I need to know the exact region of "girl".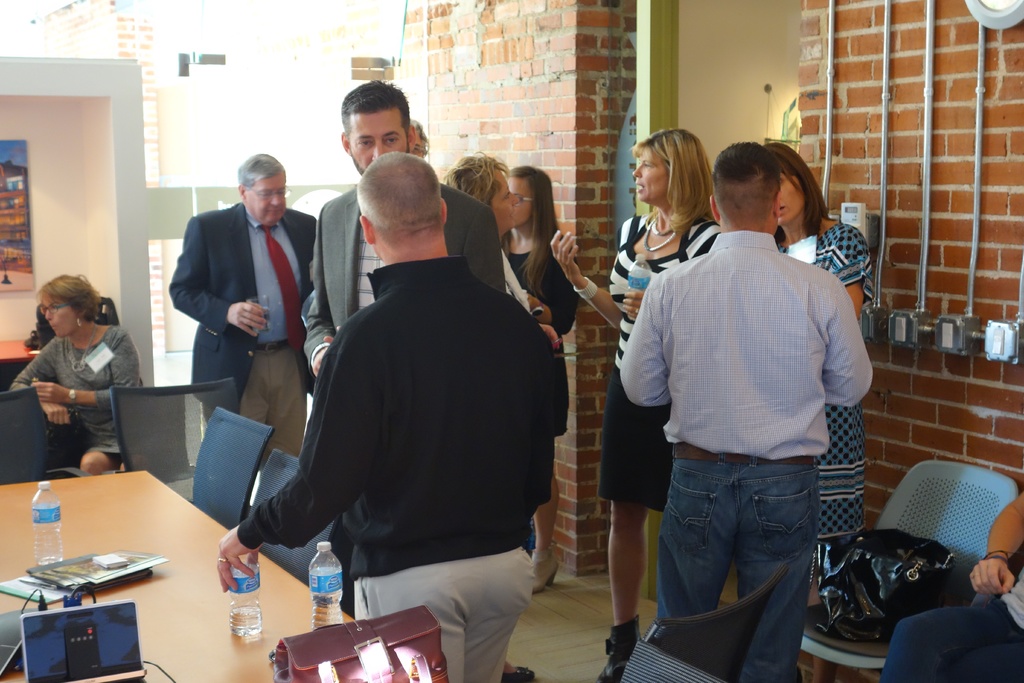
Region: <box>771,135,876,608</box>.
